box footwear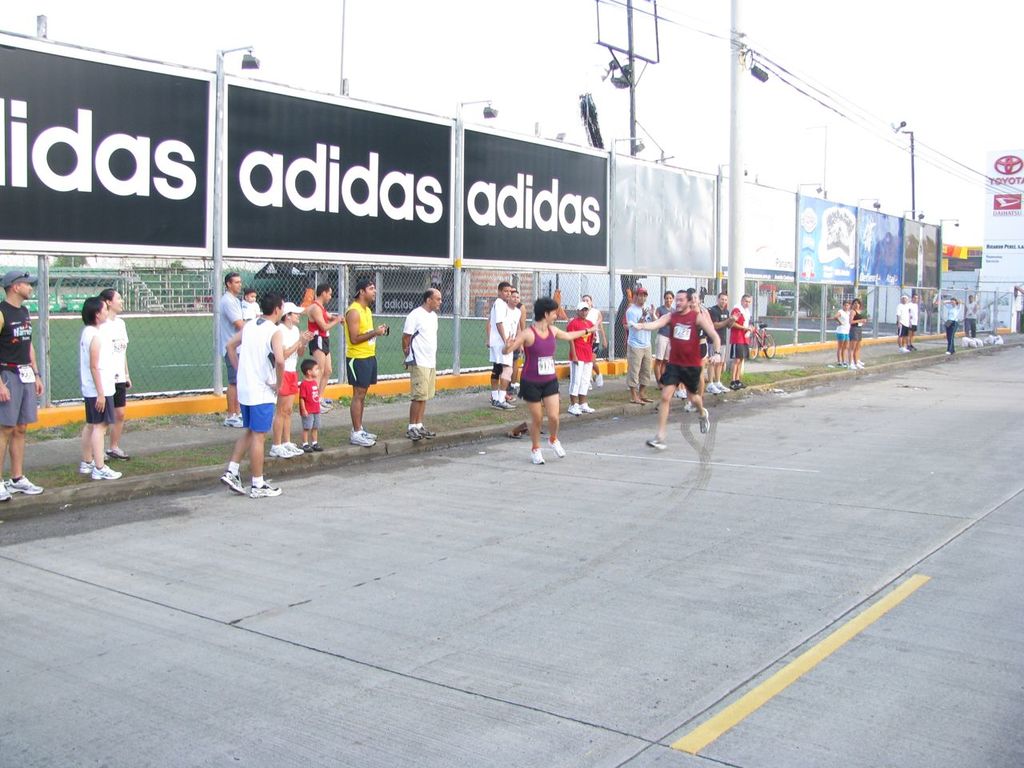
Rect(849, 361, 857, 367)
